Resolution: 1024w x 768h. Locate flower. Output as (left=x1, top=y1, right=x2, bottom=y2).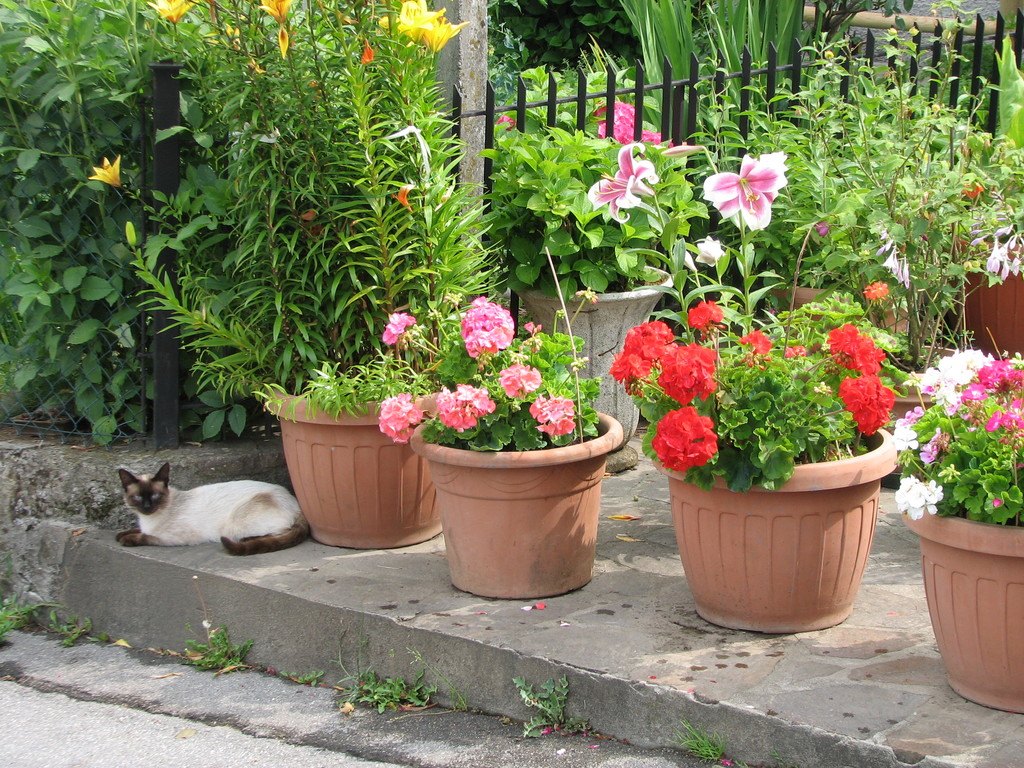
(left=709, top=147, right=799, bottom=234).
